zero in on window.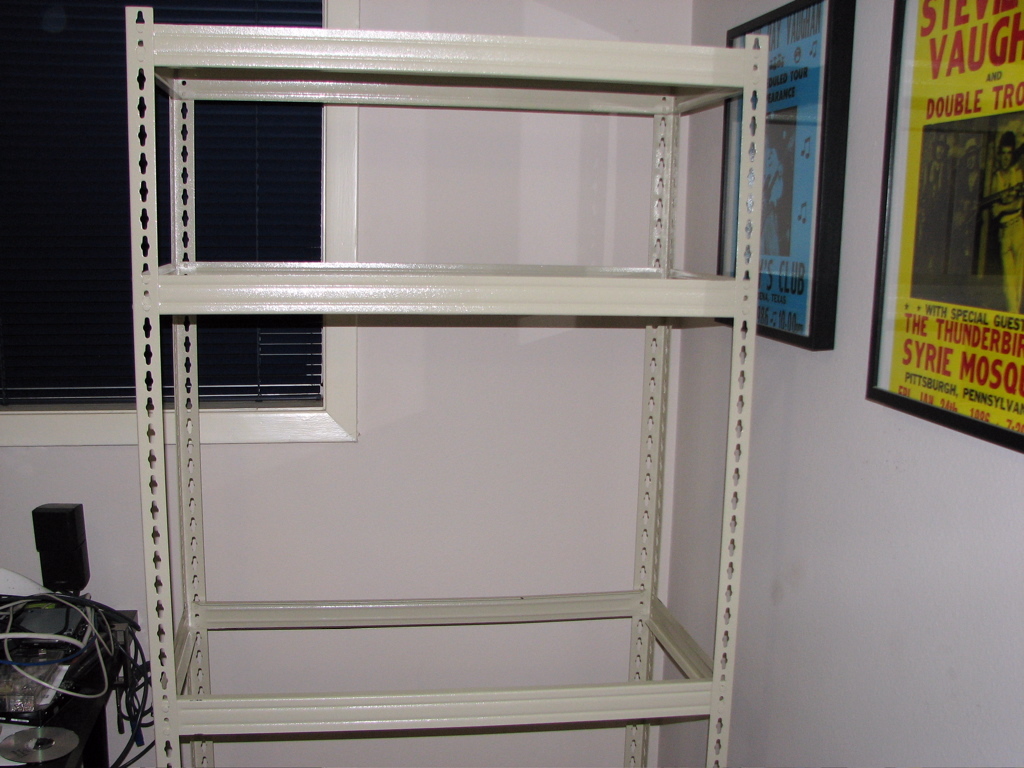
Zeroed in: box=[0, 0, 353, 438].
